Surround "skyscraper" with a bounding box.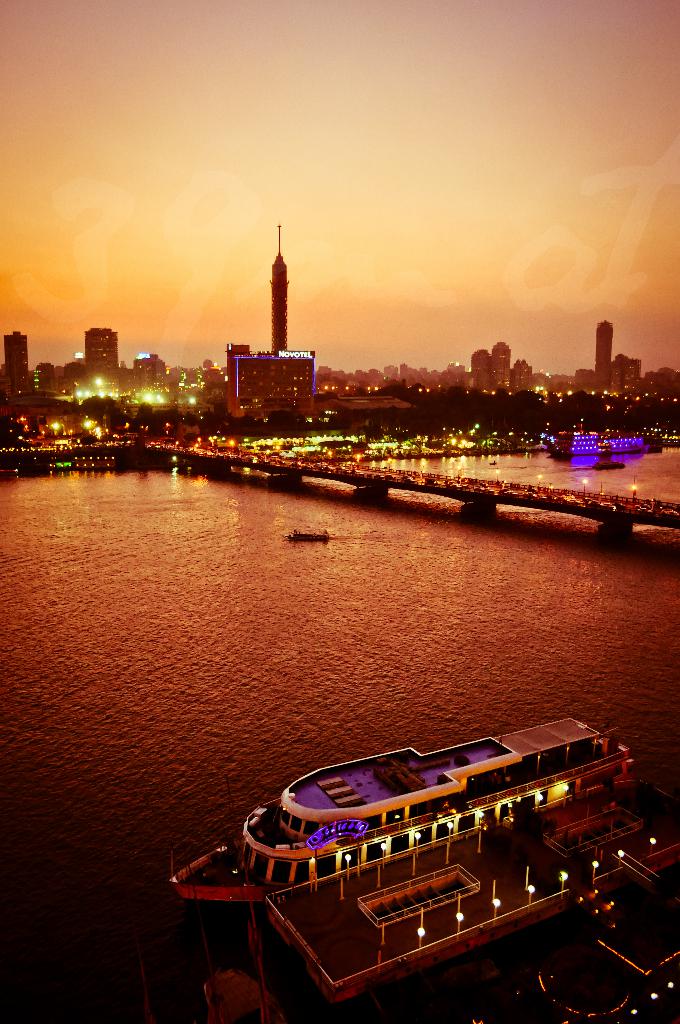
box=[230, 342, 320, 421].
